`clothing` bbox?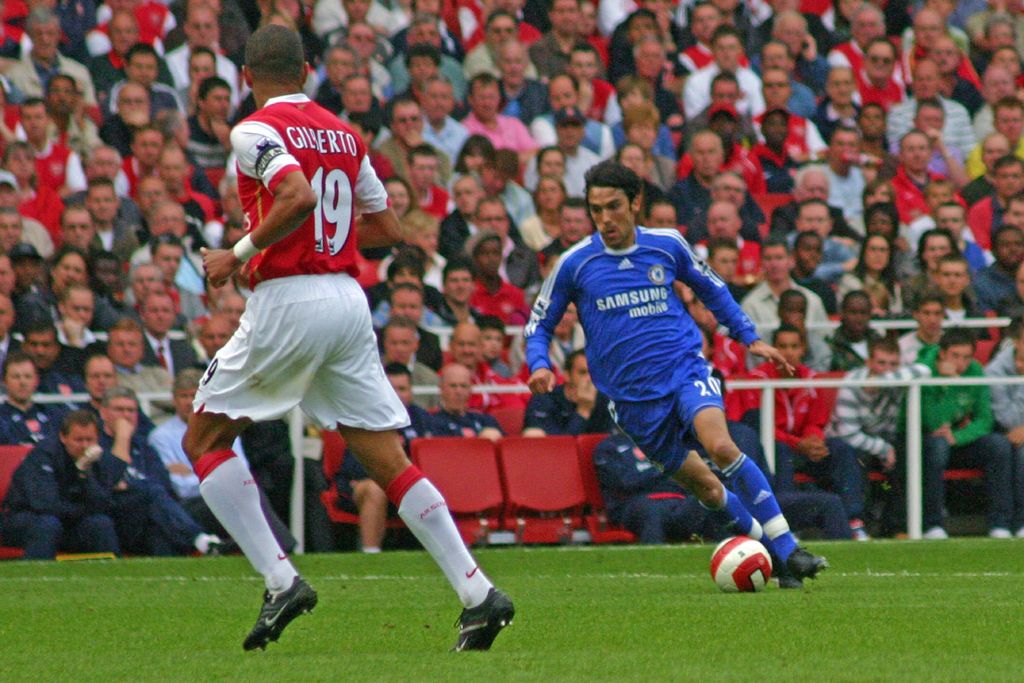
bbox(488, 360, 522, 377)
